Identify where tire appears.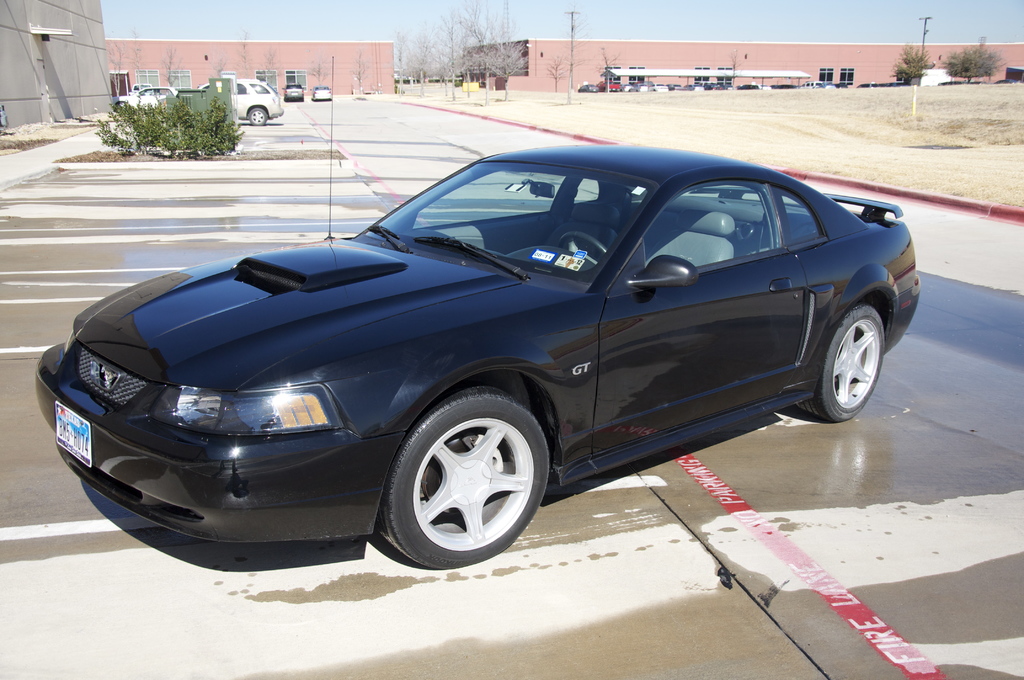
Appears at bbox=(116, 103, 125, 112).
